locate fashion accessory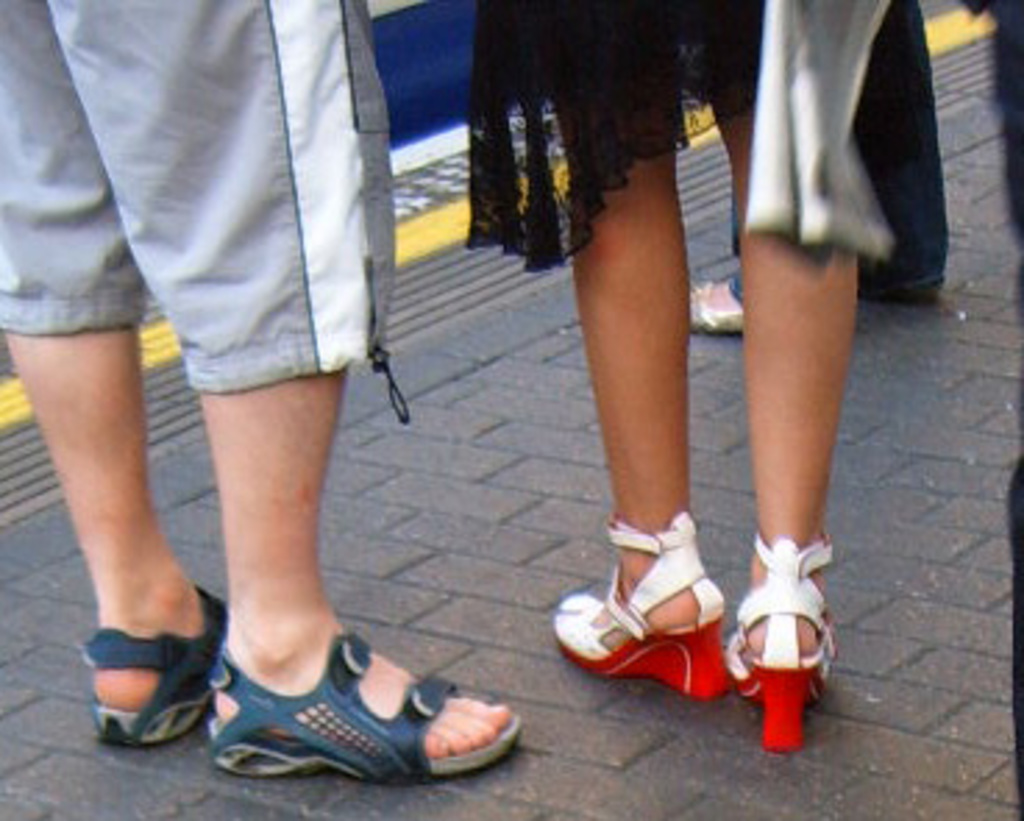
rect(206, 637, 518, 785)
